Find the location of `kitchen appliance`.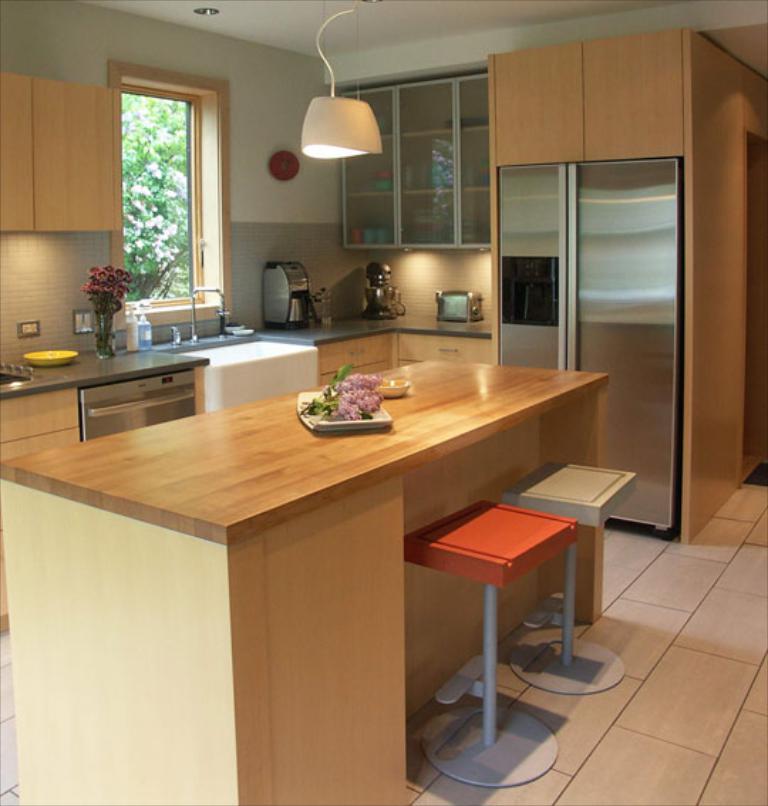
Location: box=[265, 260, 310, 324].
